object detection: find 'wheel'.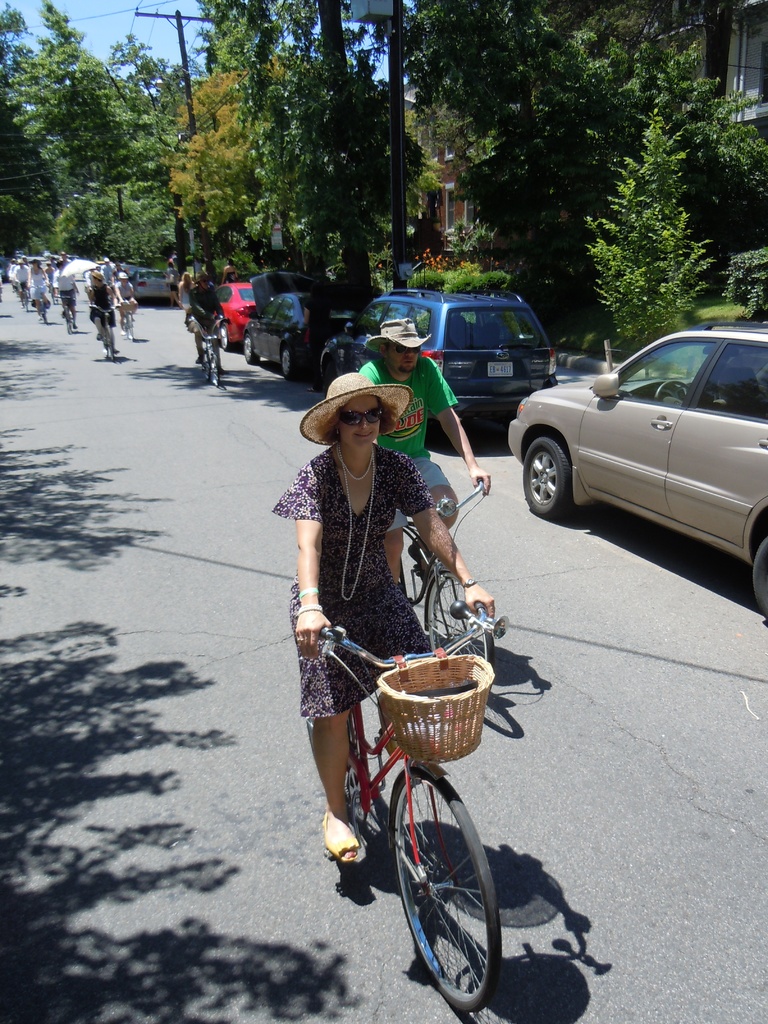
(x1=282, y1=346, x2=300, y2=381).
